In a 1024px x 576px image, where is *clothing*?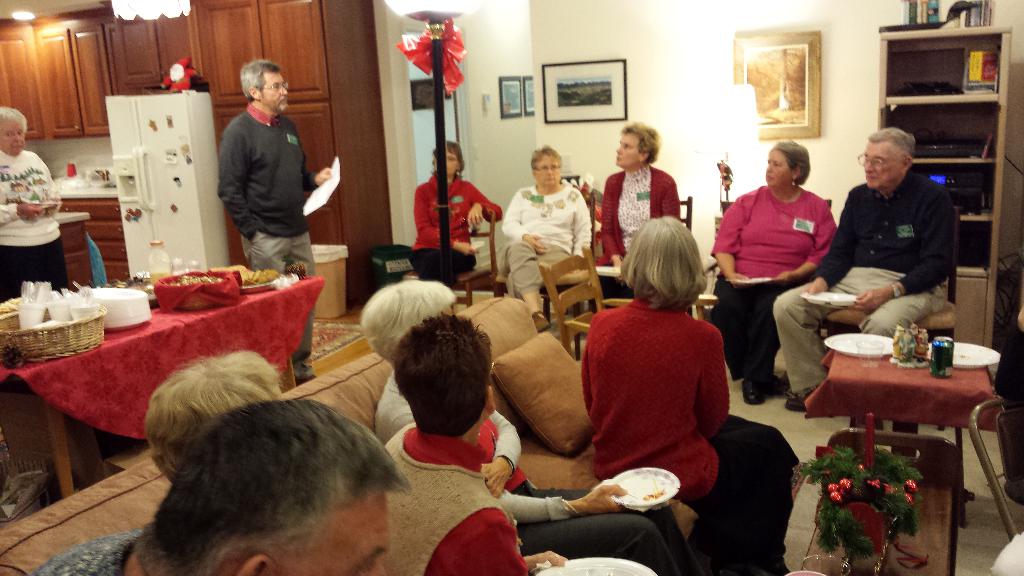
detection(364, 374, 706, 569).
